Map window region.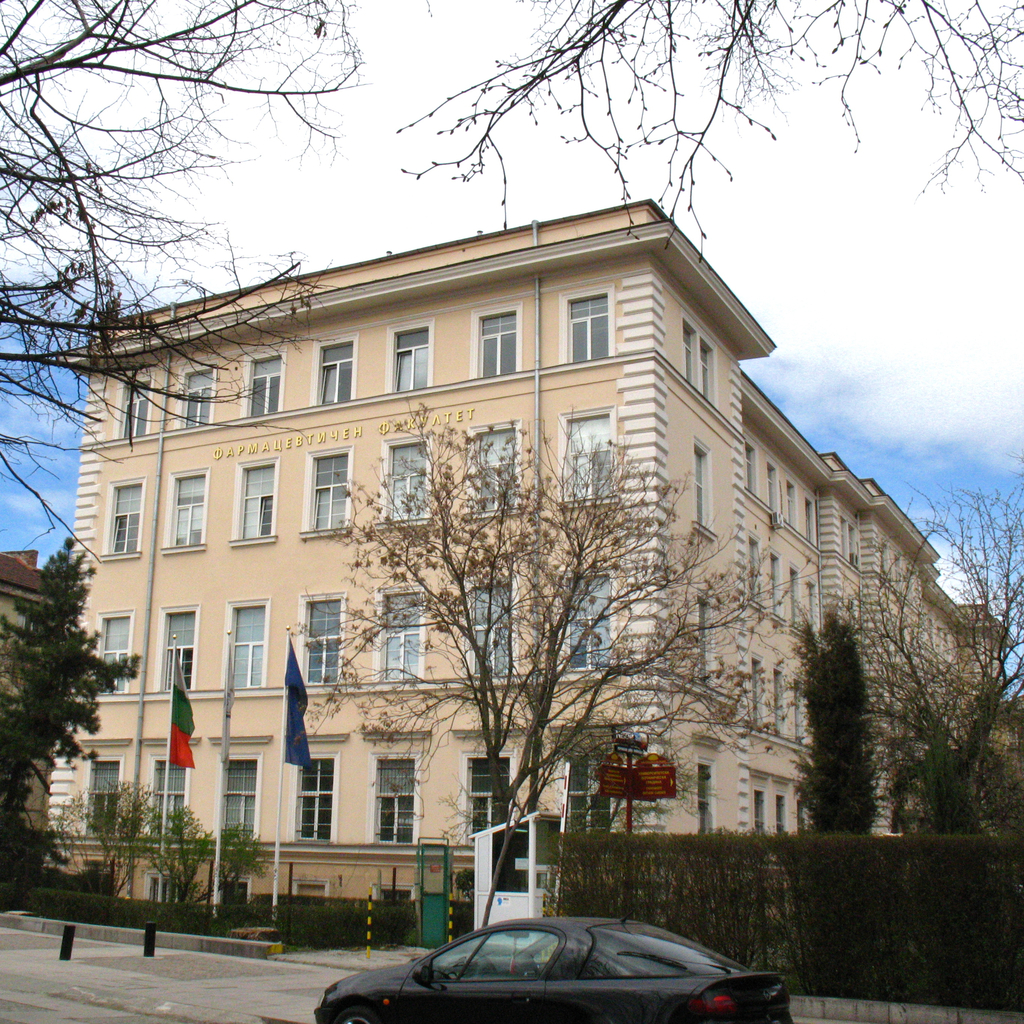
Mapped to 463,303,531,381.
